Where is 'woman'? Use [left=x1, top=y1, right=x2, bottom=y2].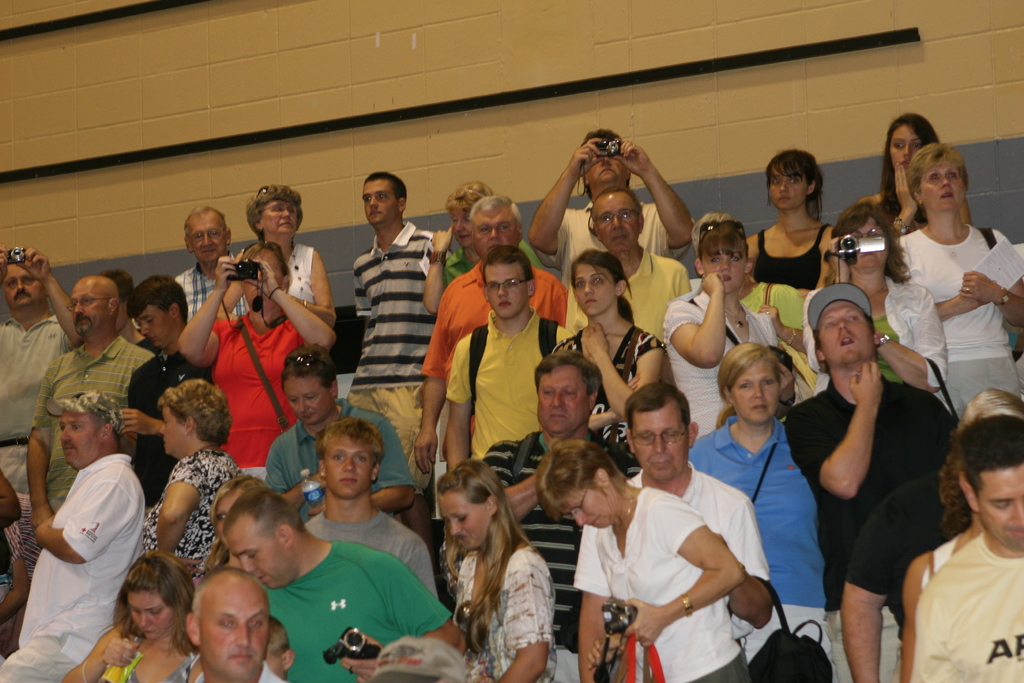
[left=859, top=115, right=945, bottom=236].
